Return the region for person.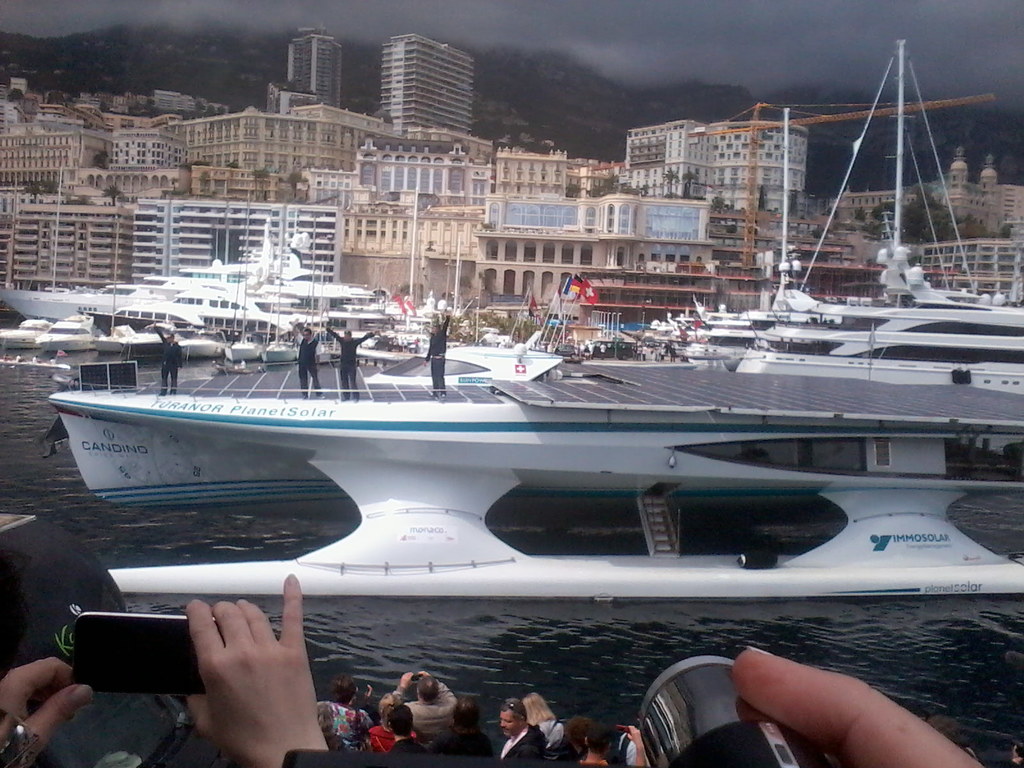
321, 324, 377, 404.
